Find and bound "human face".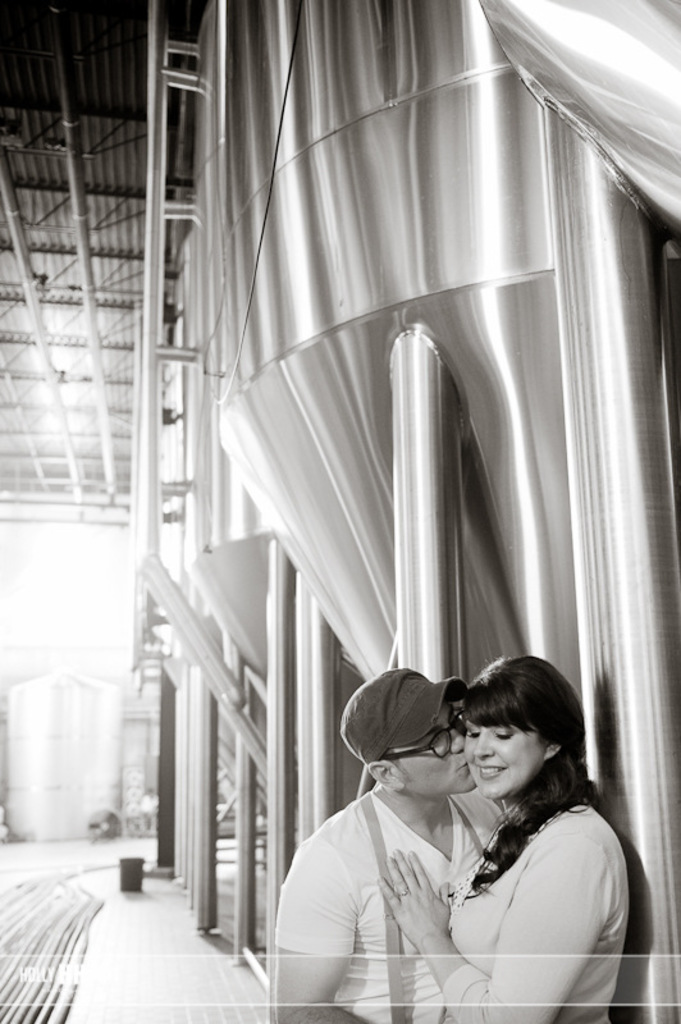
Bound: 466:717:547:803.
